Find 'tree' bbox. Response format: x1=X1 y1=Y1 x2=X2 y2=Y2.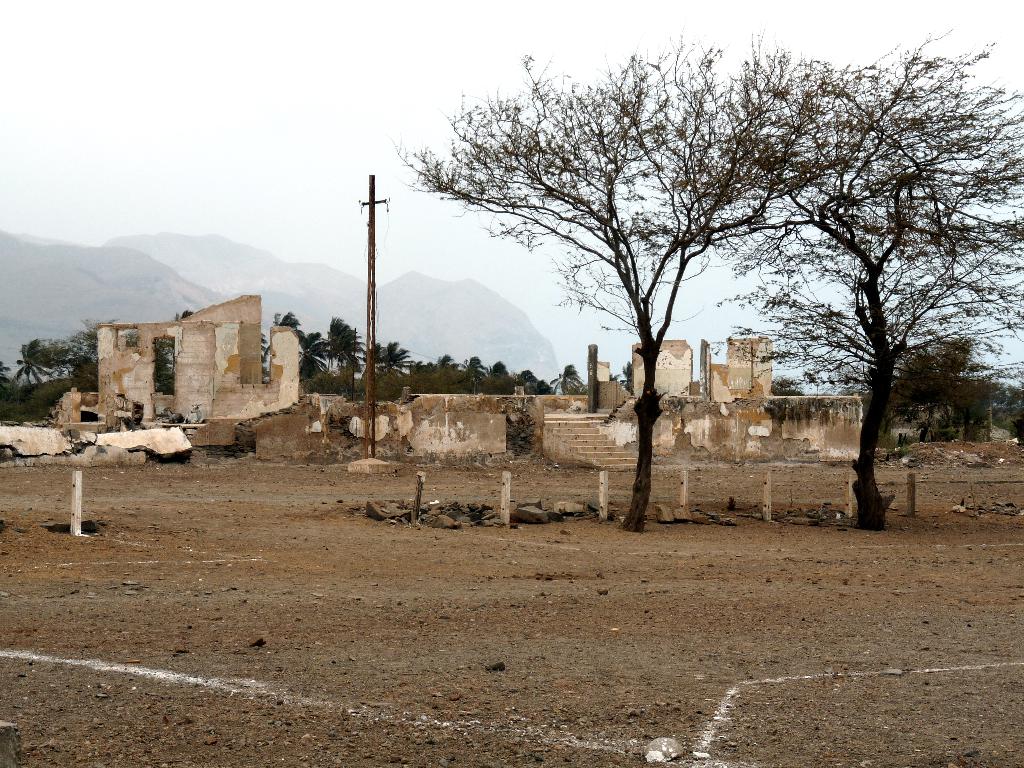
x1=740 y1=66 x2=991 y2=547.
